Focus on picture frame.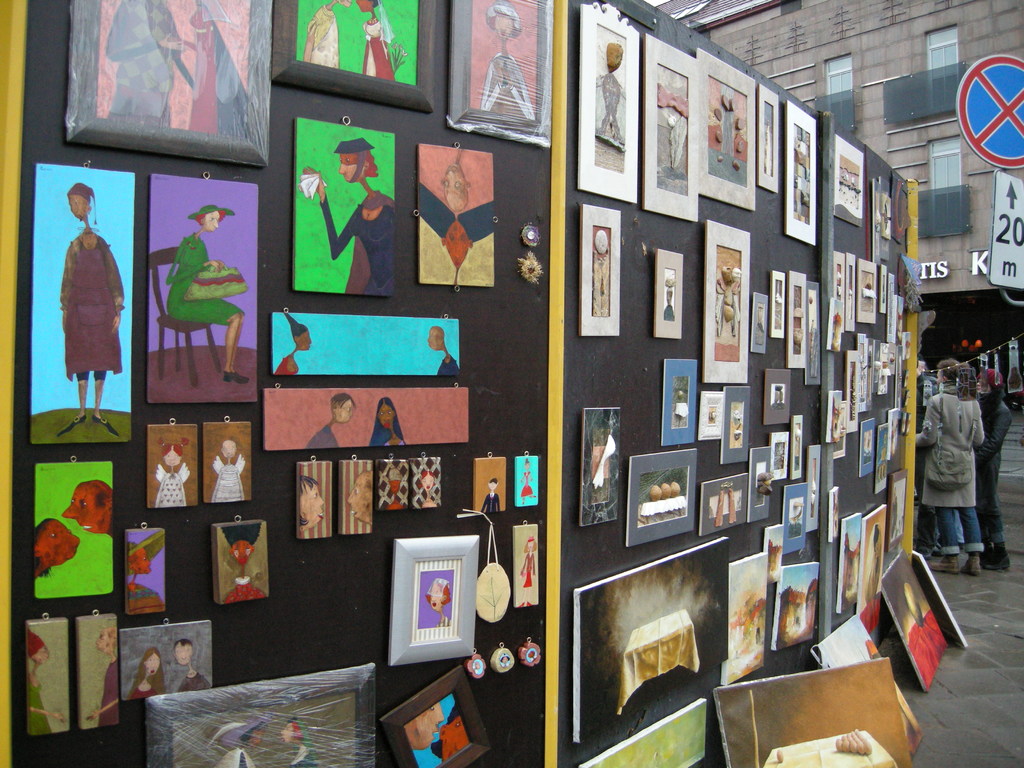
Focused at [793,415,808,478].
